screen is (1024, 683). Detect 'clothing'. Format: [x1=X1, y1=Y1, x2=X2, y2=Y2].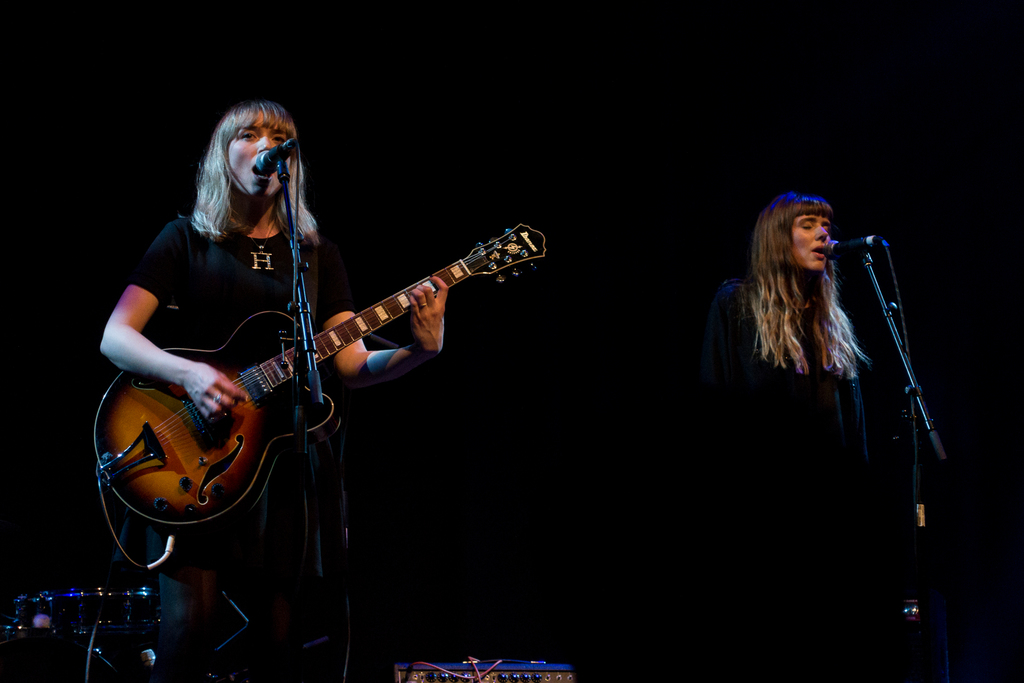
[x1=130, y1=217, x2=353, y2=643].
